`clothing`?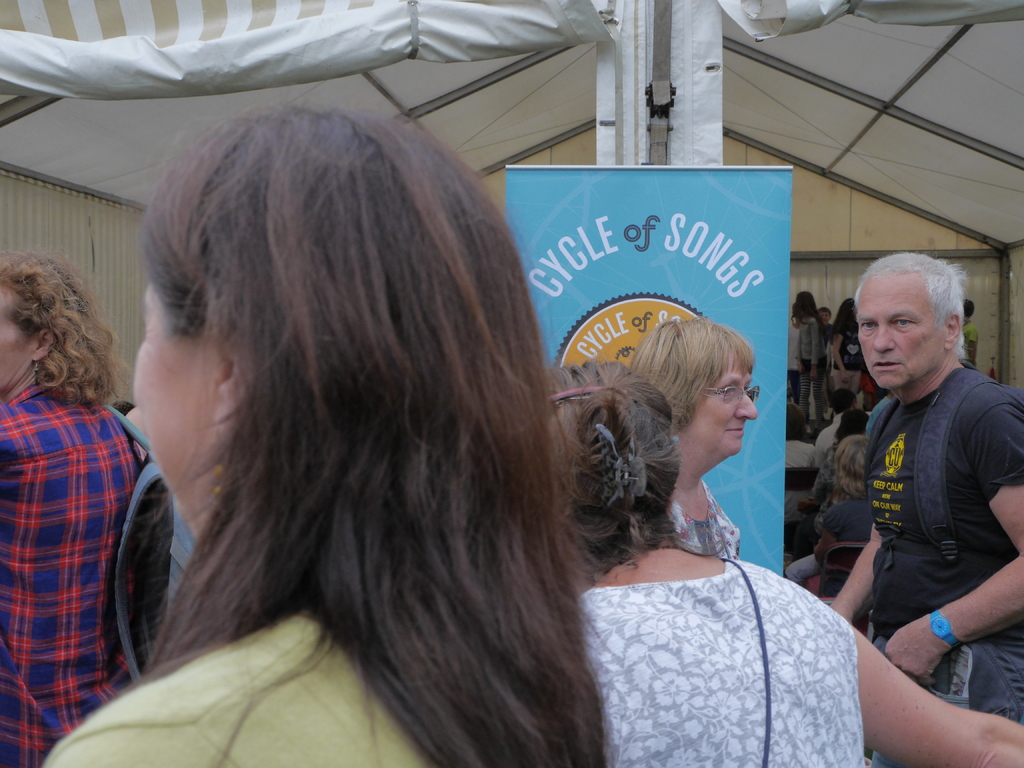
(x1=835, y1=313, x2=865, y2=386)
